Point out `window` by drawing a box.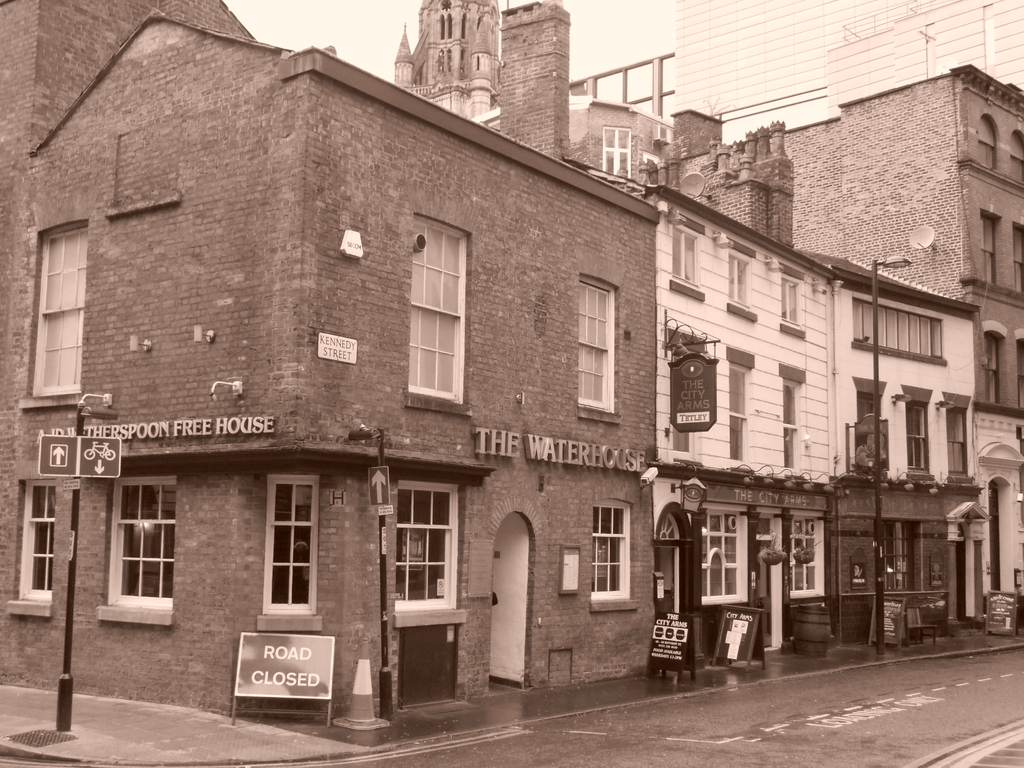
Rect(726, 253, 755, 306).
